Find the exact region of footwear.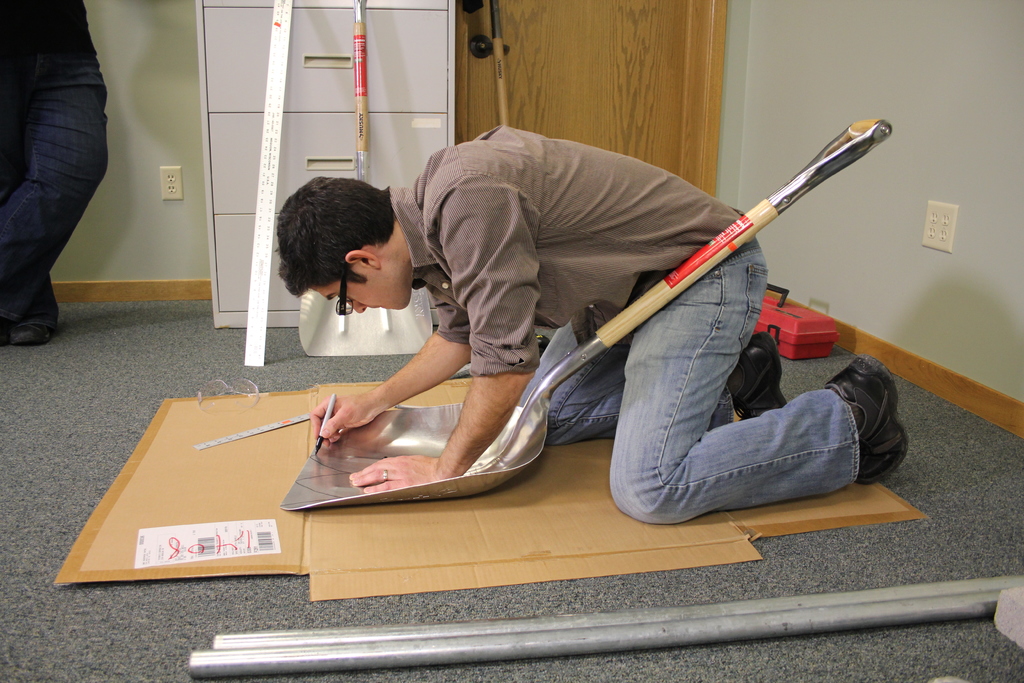
Exact region: (8,309,72,348).
